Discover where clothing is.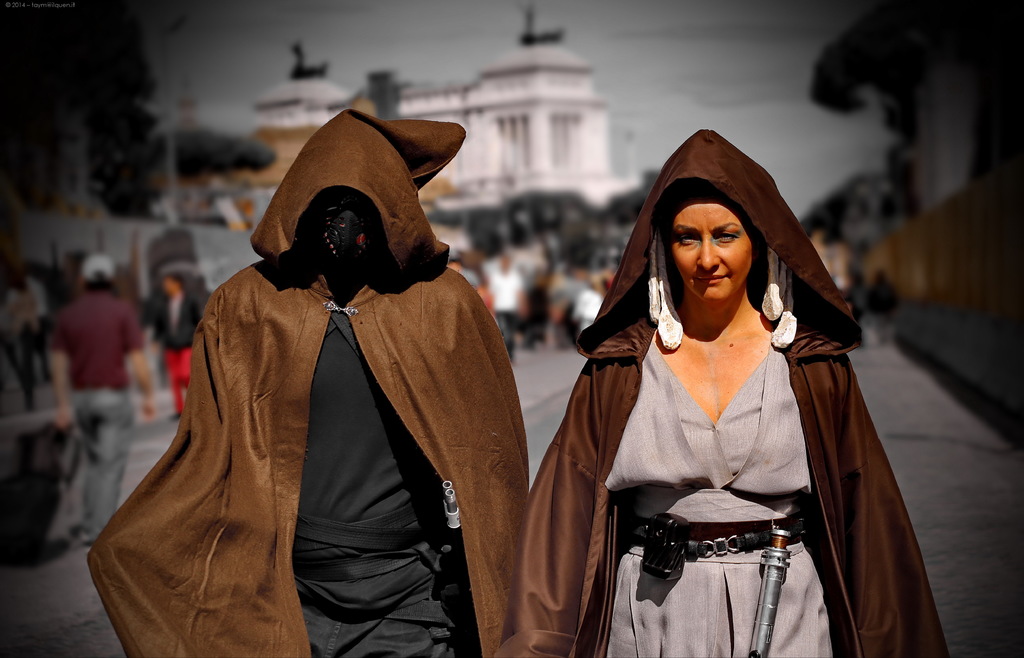
Discovered at region(50, 292, 147, 565).
